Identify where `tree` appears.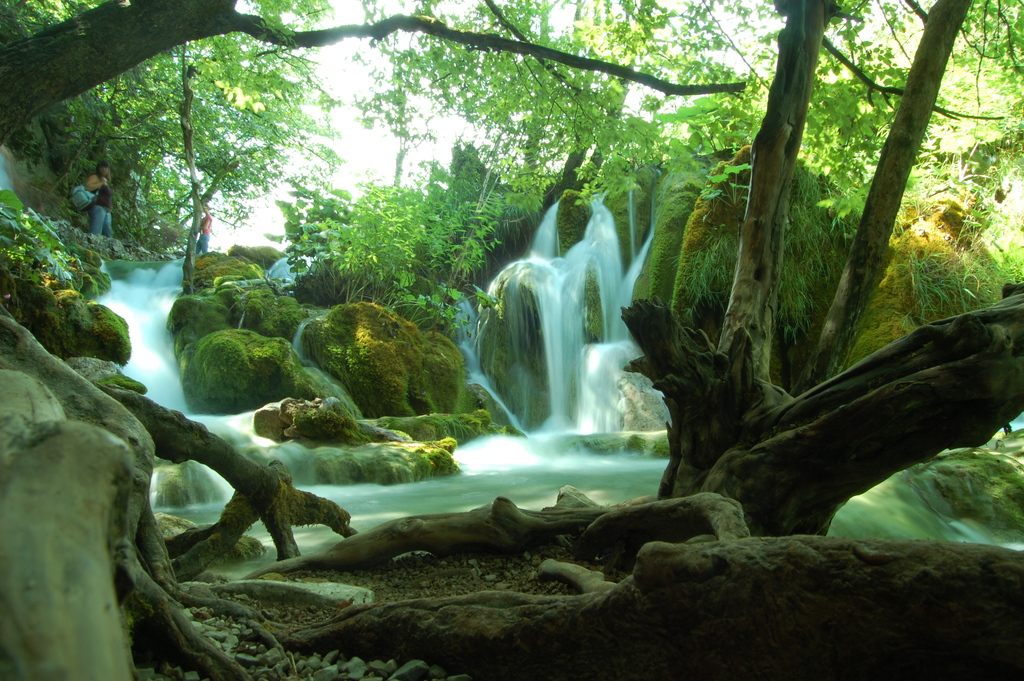
Appears at bbox=[607, 29, 977, 554].
